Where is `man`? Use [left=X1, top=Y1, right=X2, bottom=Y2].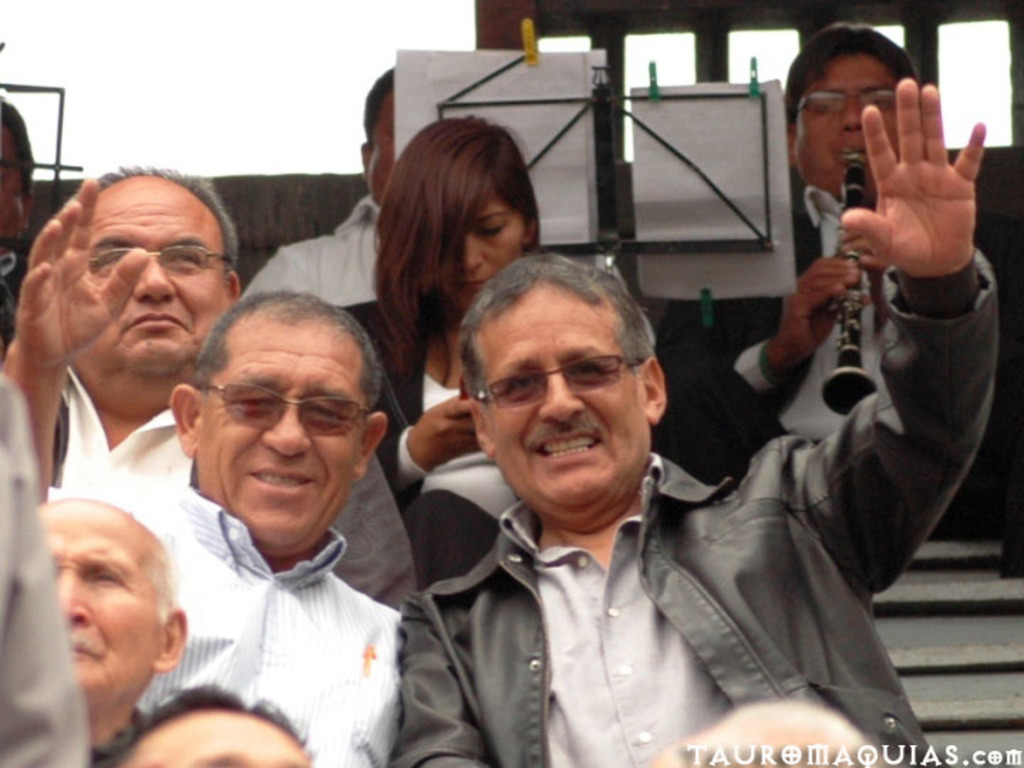
[left=388, top=80, right=1000, bottom=767].
